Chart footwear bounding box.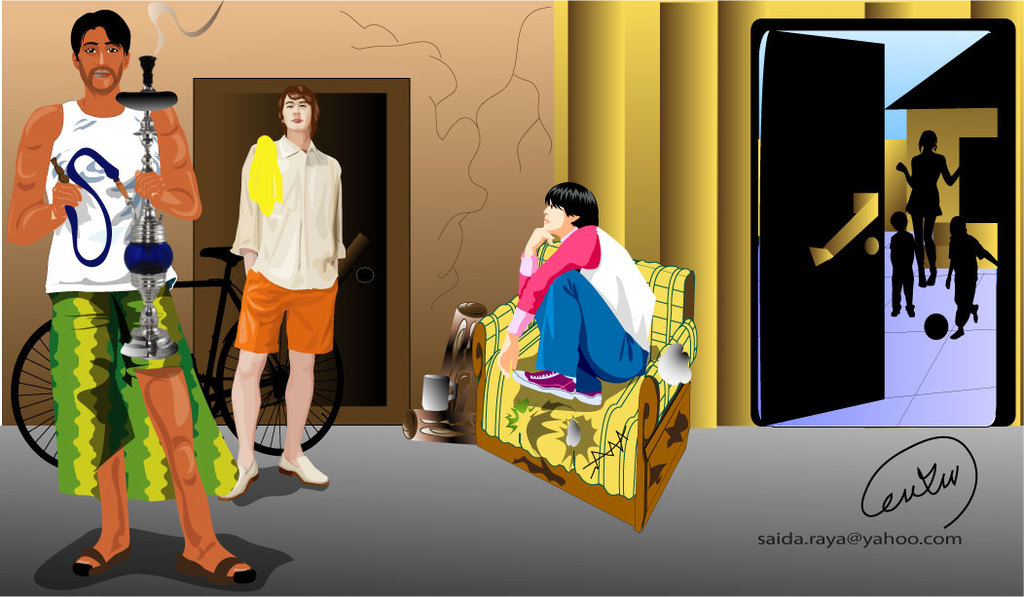
Charted: {"left": 509, "top": 370, "right": 576, "bottom": 399}.
